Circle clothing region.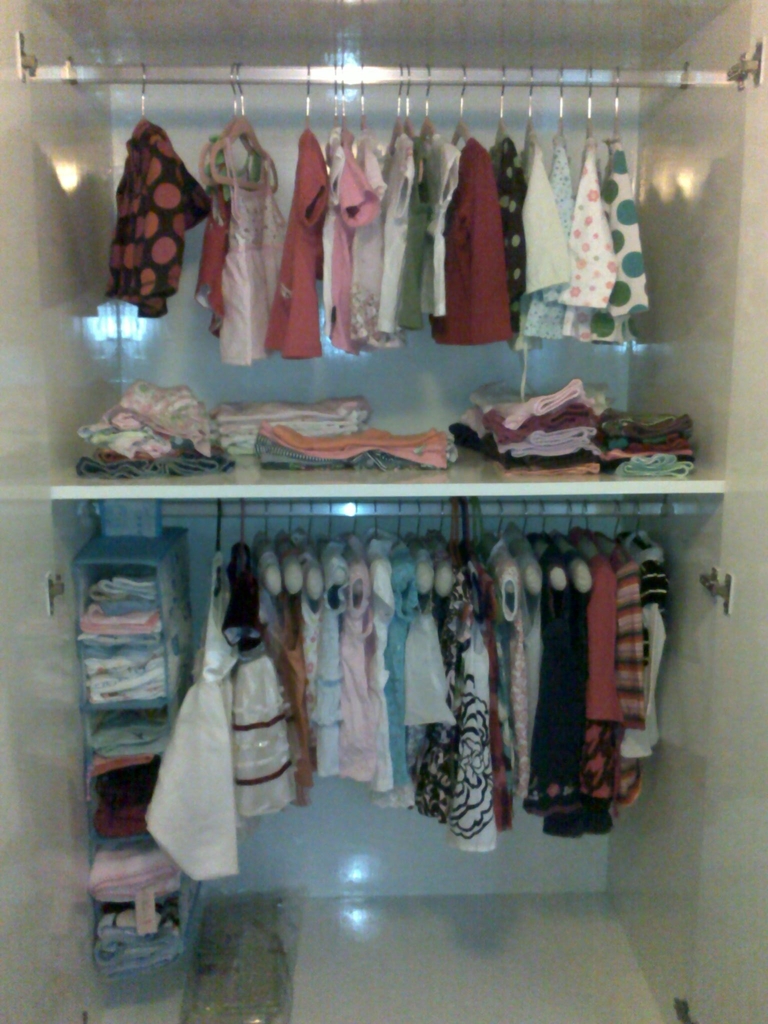
Region: detection(525, 140, 572, 297).
